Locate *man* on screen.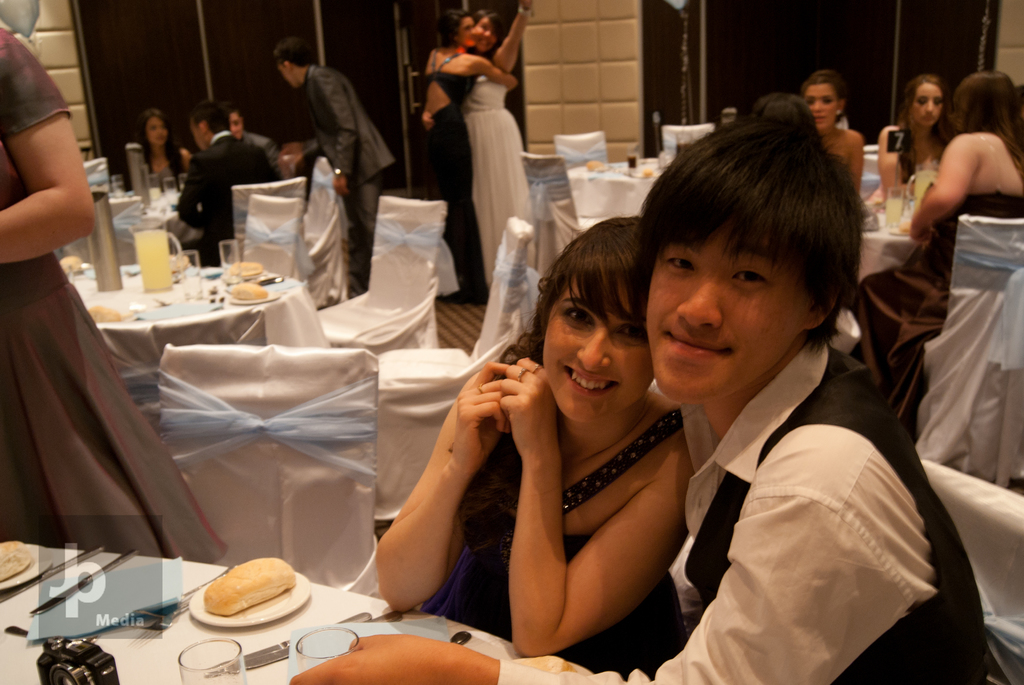
On screen at (x1=271, y1=36, x2=404, y2=293).
